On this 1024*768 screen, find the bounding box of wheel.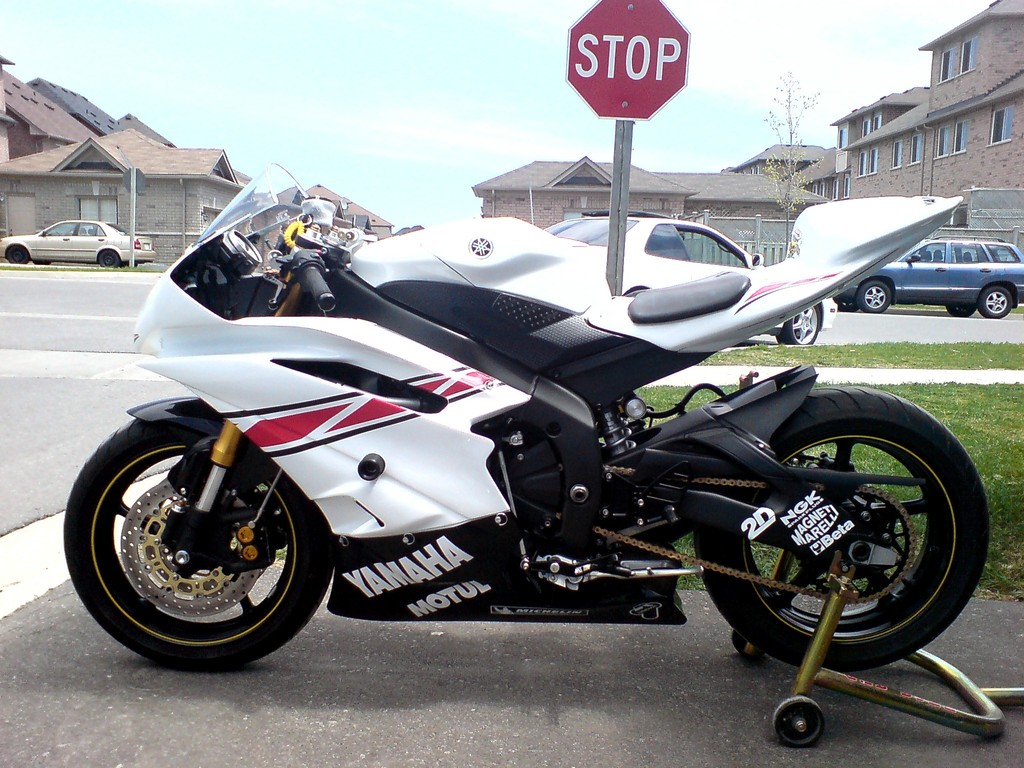
Bounding box: [left=685, top=387, right=1000, bottom=671].
